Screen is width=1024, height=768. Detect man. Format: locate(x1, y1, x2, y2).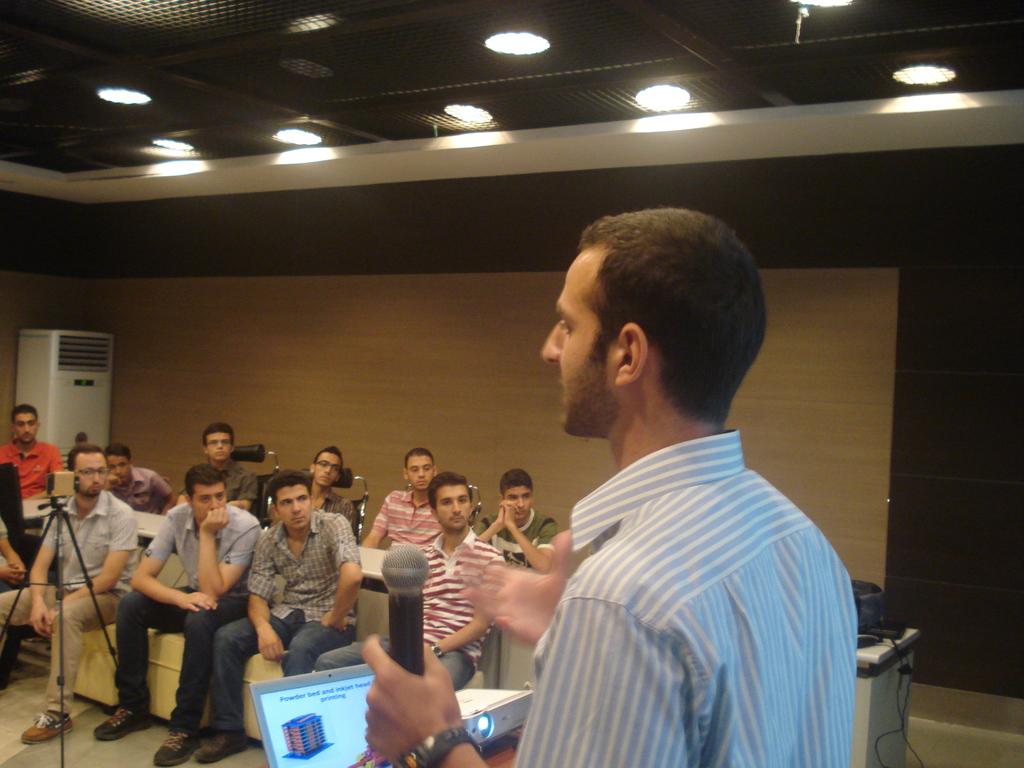
locate(174, 414, 260, 510).
